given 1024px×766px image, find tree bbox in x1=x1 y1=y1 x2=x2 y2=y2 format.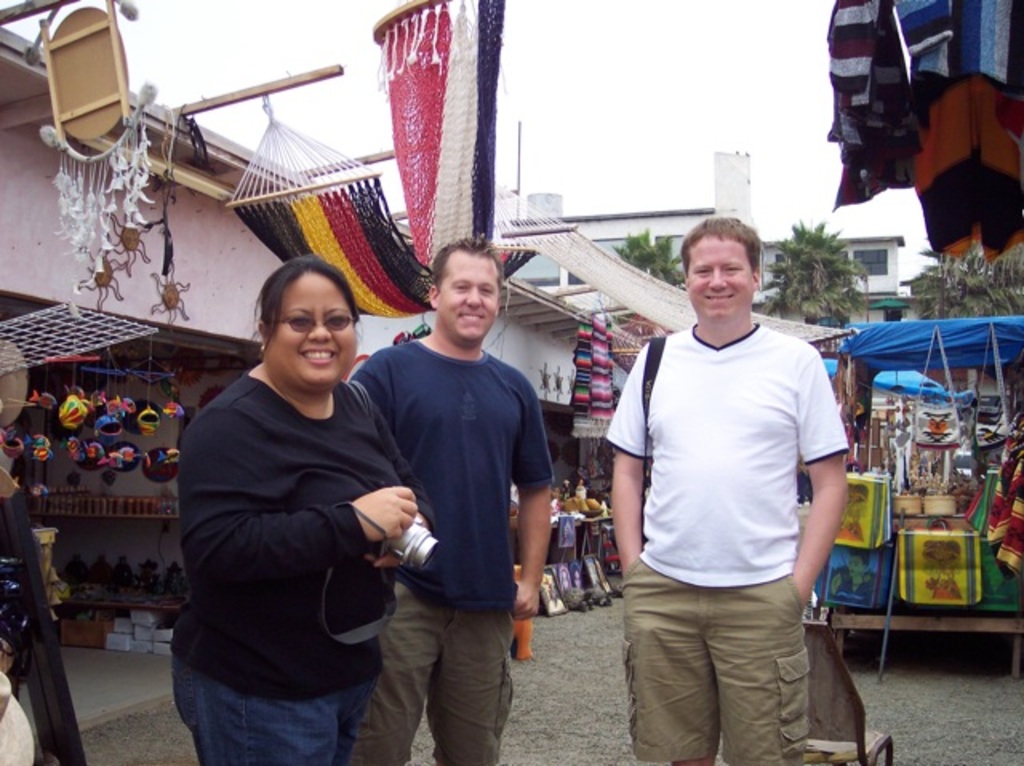
x1=746 y1=213 x2=883 y2=352.
